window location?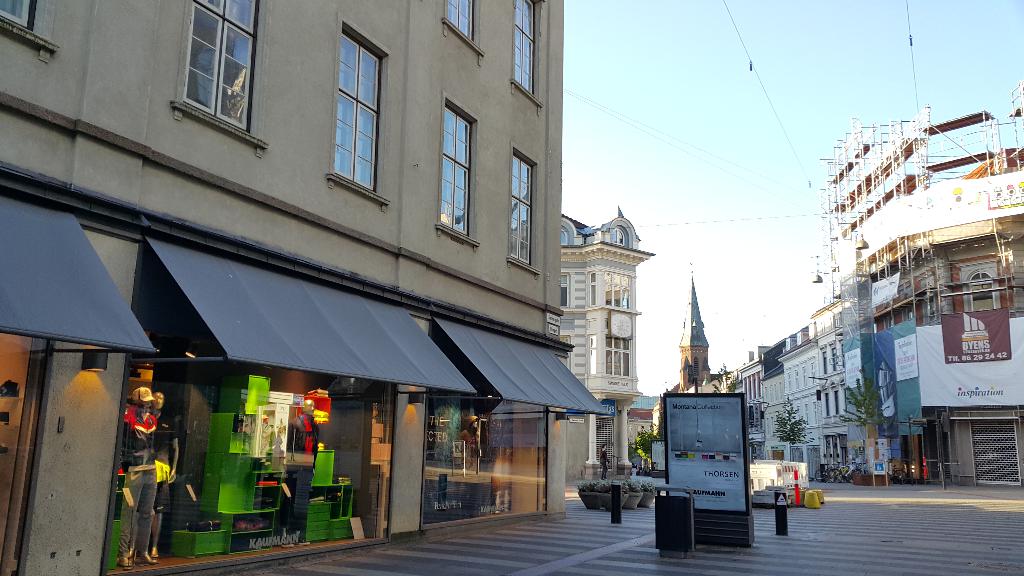
select_region(334, 20, 383, 191)
